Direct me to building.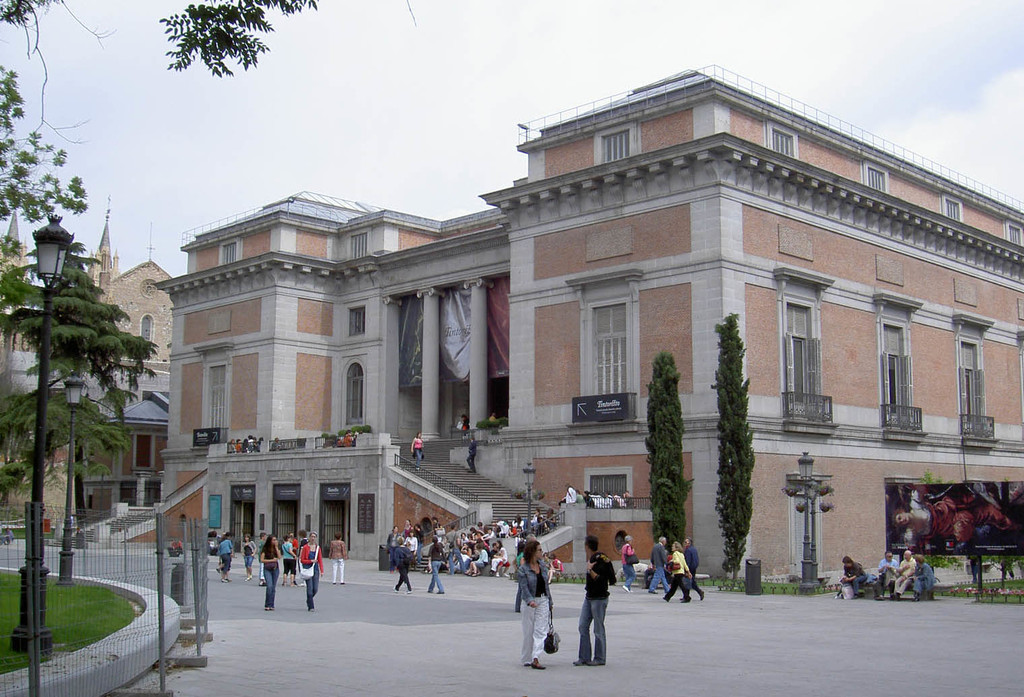
Direction: bbox(0, 196, 172, 525).
